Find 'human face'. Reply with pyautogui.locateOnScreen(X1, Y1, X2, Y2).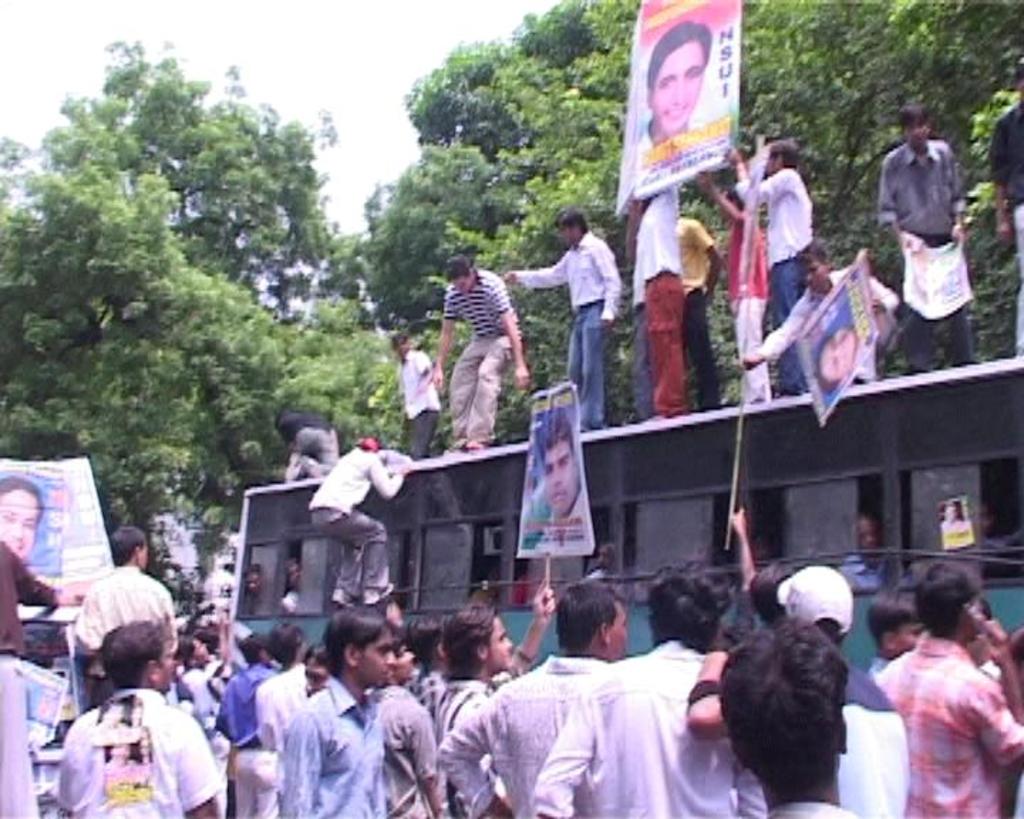
pyautogui.locateOnScreen(555, 225, 577, 249).
